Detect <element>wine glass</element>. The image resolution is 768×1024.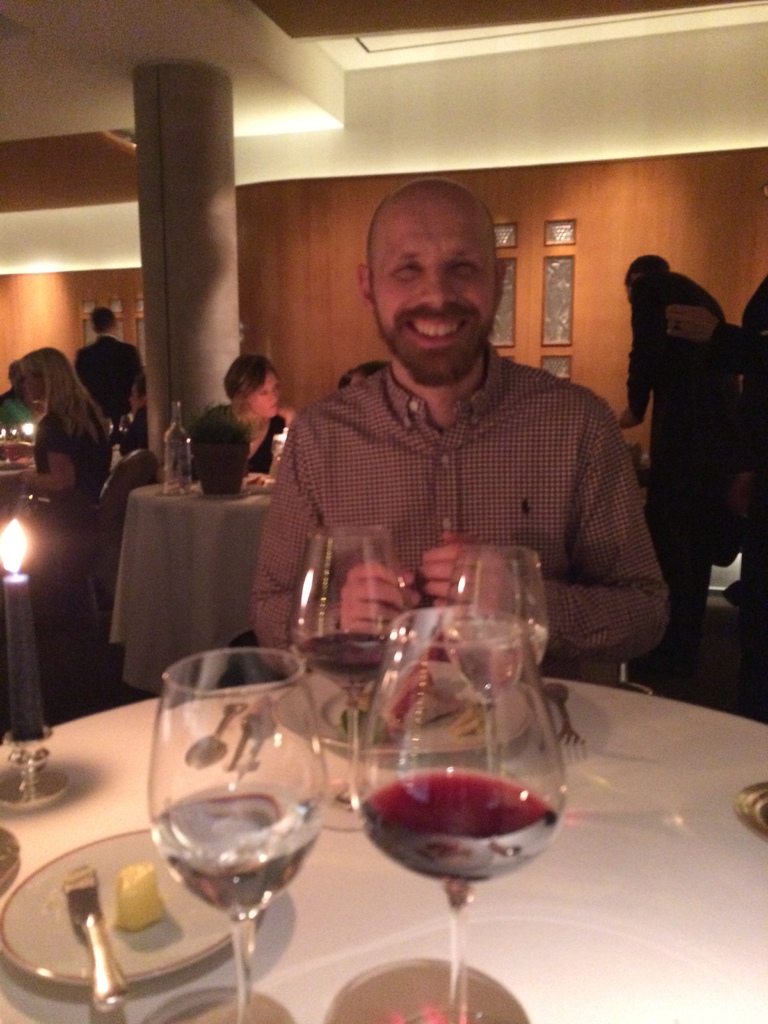
box=[357, 607, 564, 1023].
